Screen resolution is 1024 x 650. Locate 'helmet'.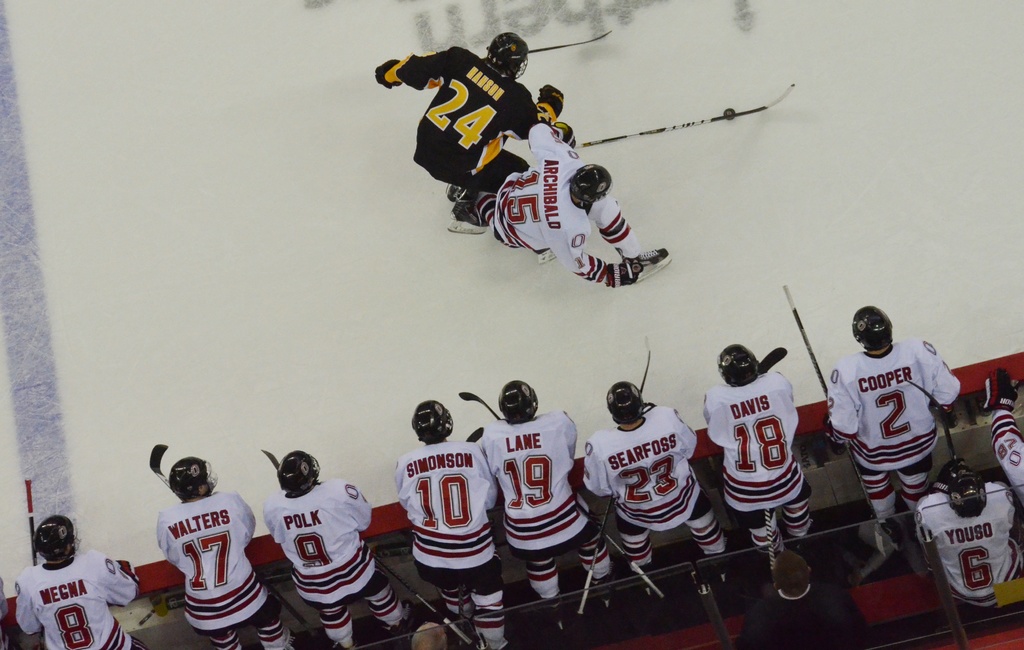
bbox=[34, 518, 81, 565].
